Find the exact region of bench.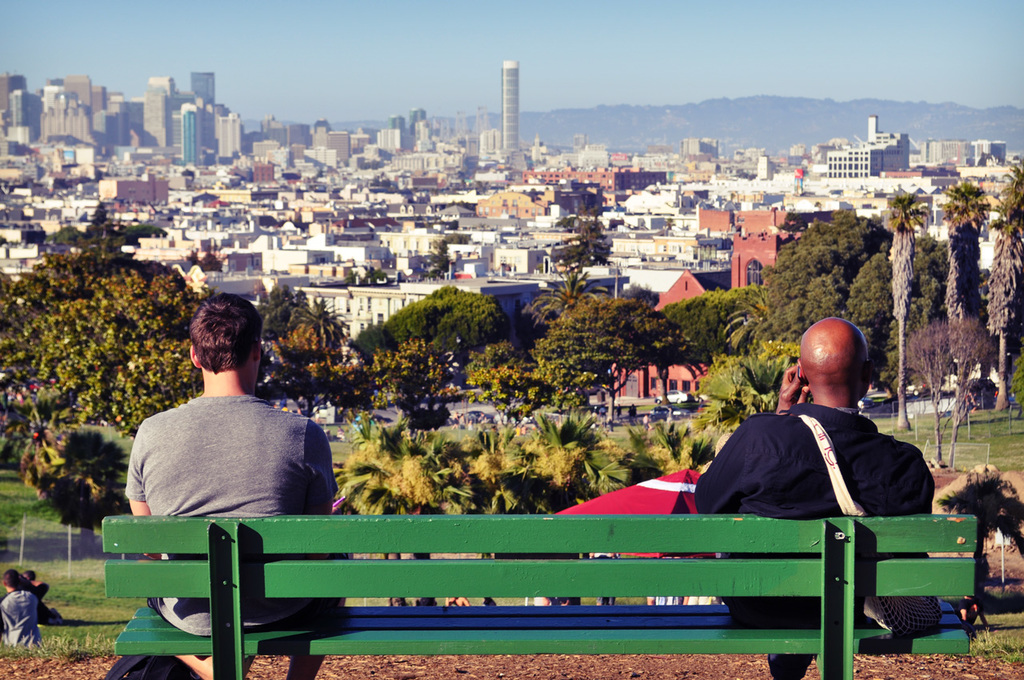
Exact region: detection(100, 475, 1009, 679).
